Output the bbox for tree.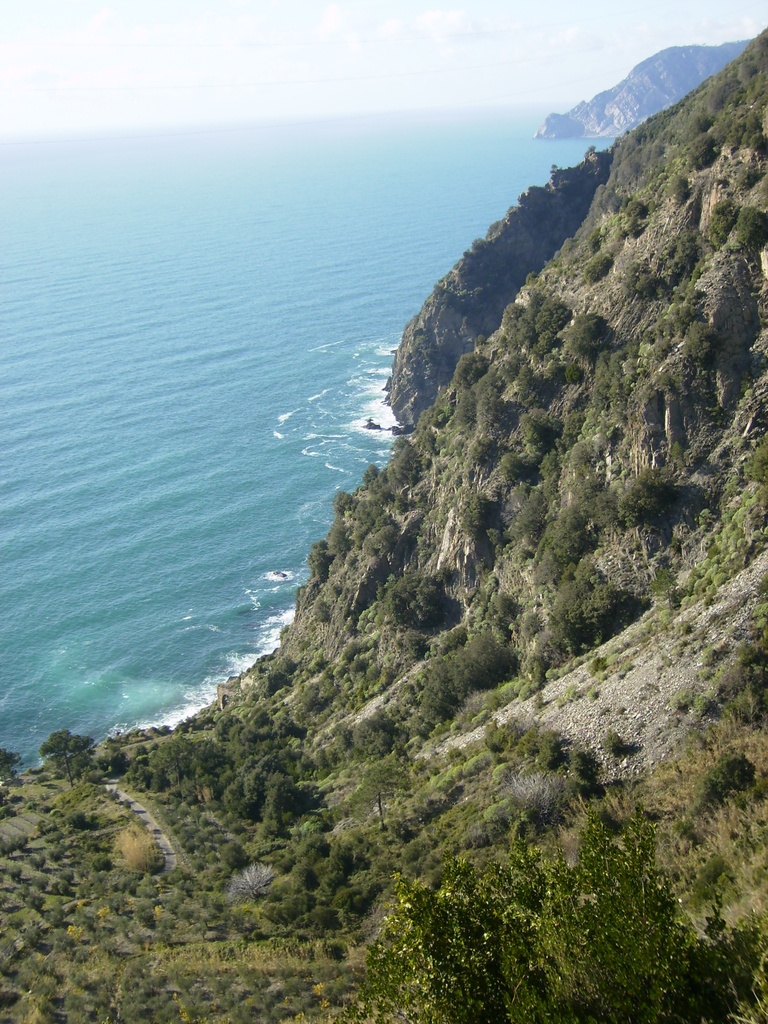
locate(0, 750, 24, 783).
